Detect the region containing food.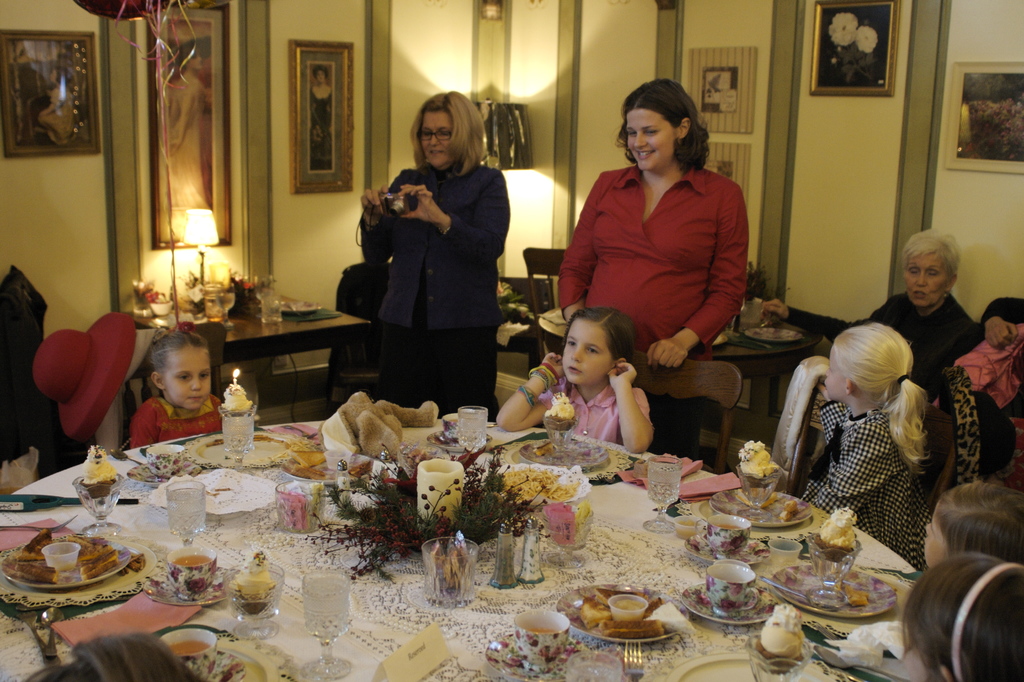
x1=782 y1=499 x2=802 y2=517.
